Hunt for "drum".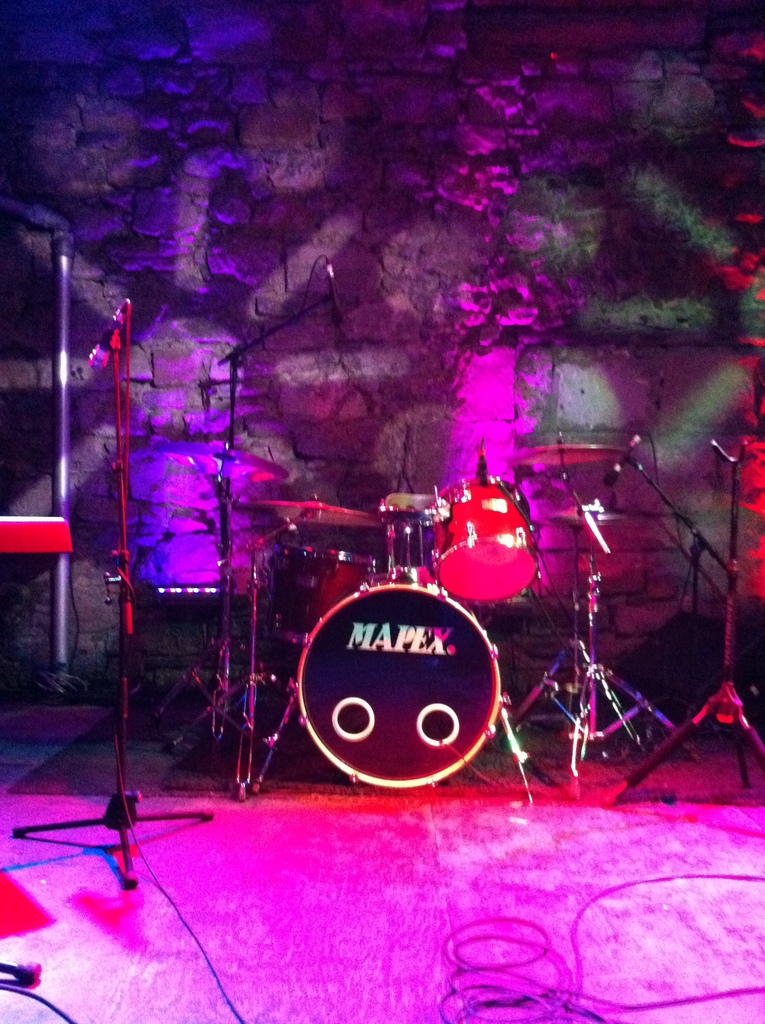
Hunted down at [294, 582, 497, 792].
